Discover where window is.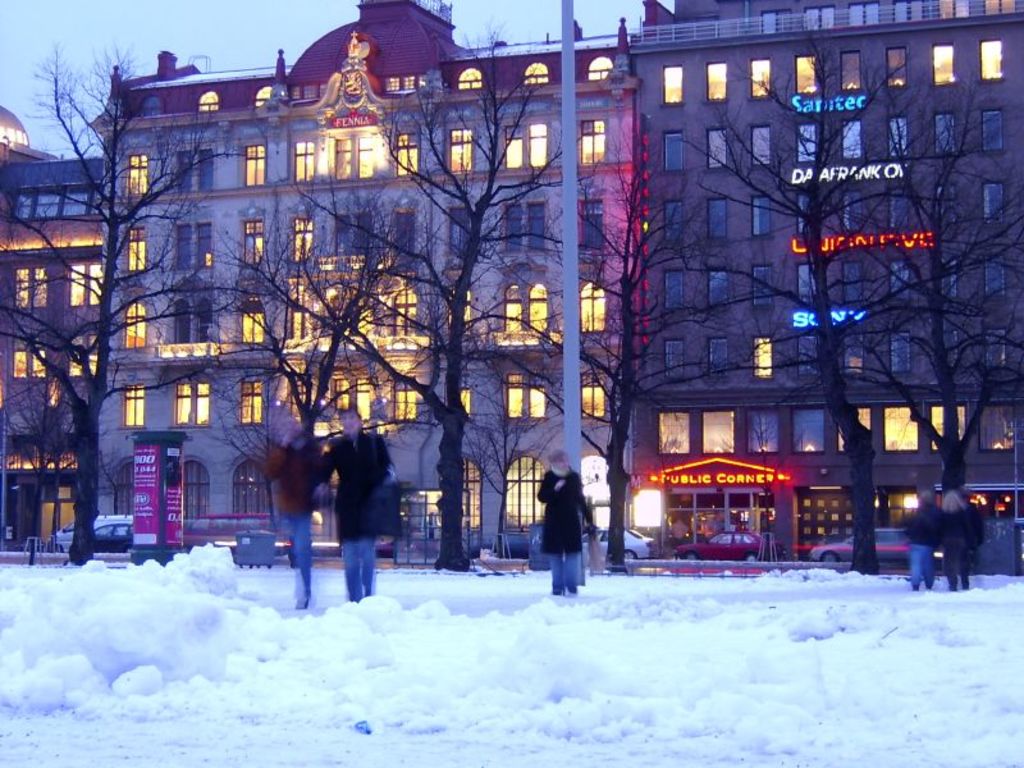
Discovered at x1=796 y1=195 x2=812 y2=238.
